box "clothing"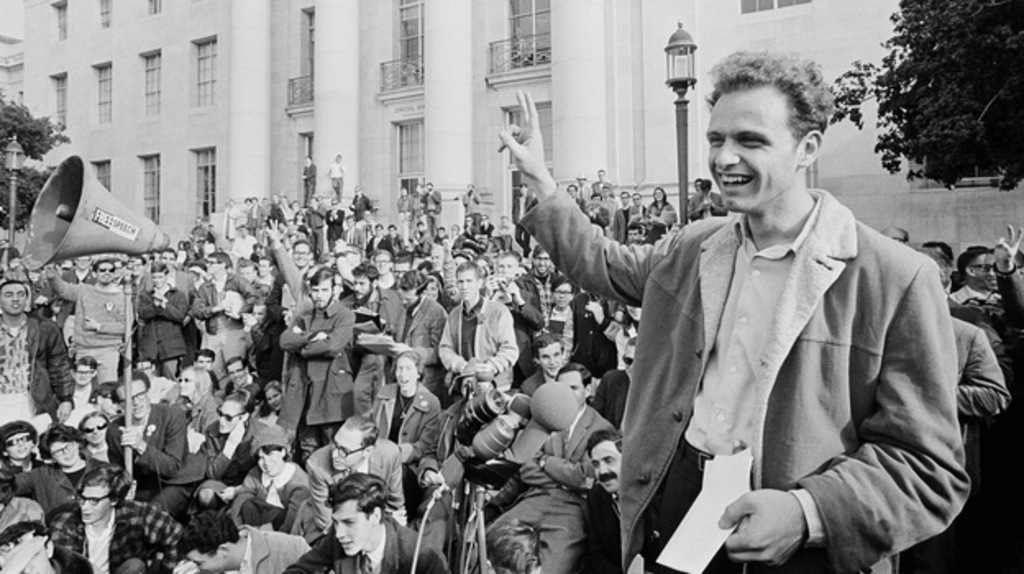
{"left": 371, "top": 377, "right": 441, "bottom": 507}
